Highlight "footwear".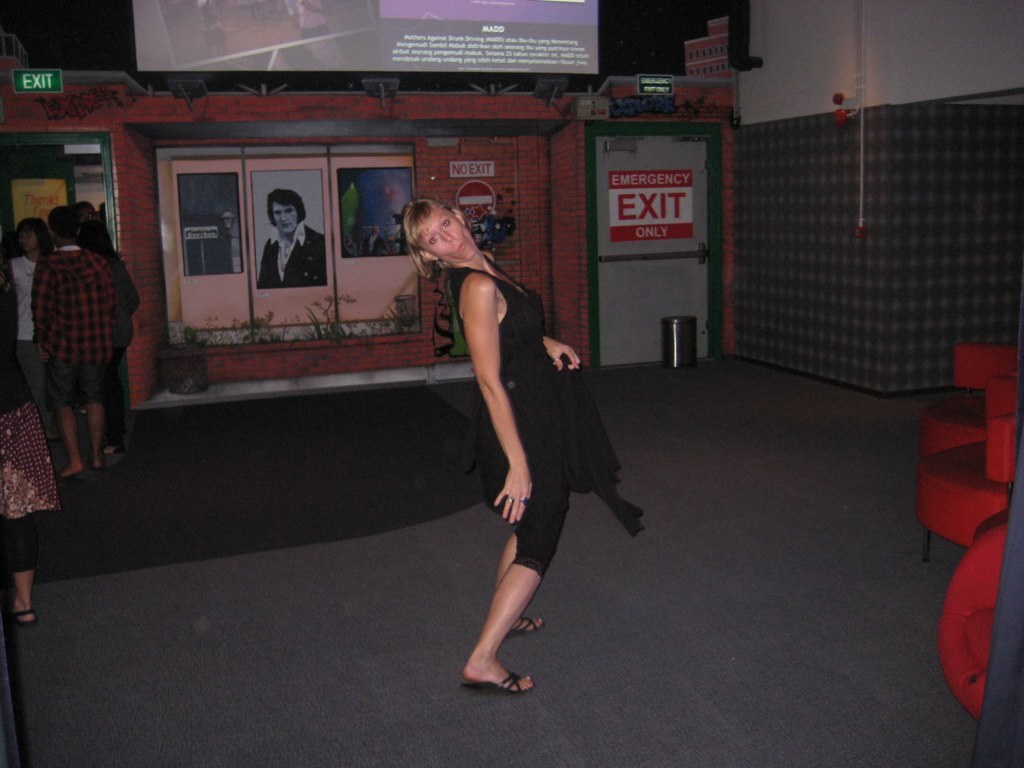
Highlighted region: x1=12 y1=607 x2=36 y2=623.
